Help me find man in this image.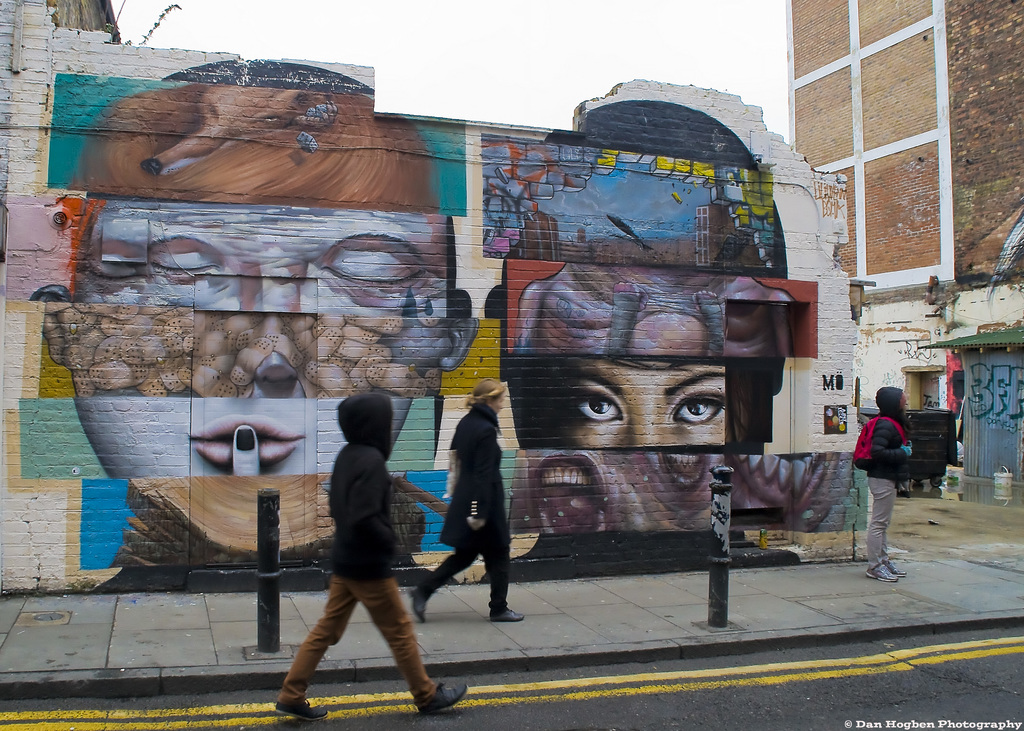
Found it: pyautogui.locateOnScreen(865, 384, 916, 586).
